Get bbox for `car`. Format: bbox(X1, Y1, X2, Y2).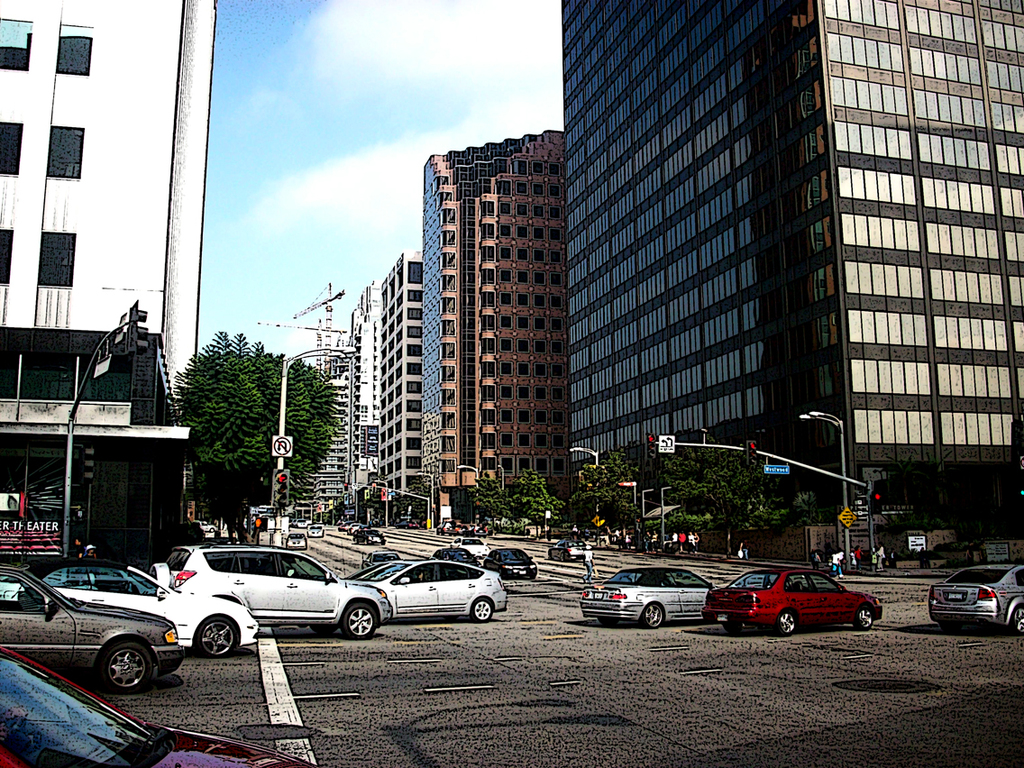
bbox(699, 566, 890, 641).
